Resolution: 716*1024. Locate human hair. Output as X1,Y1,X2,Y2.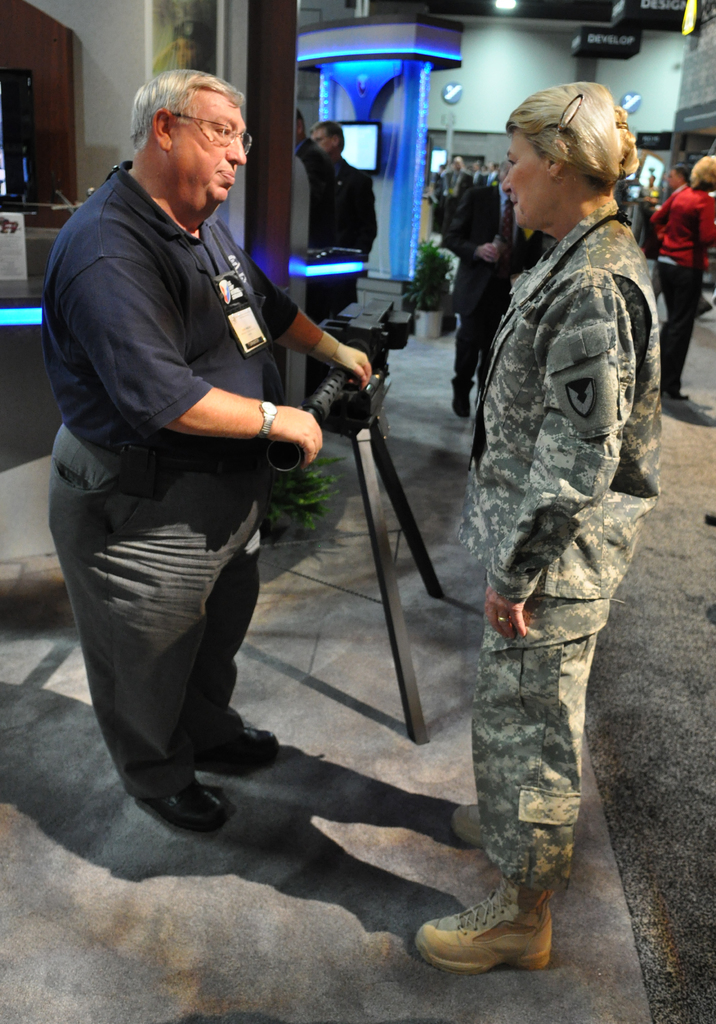
671,163,691,182.
